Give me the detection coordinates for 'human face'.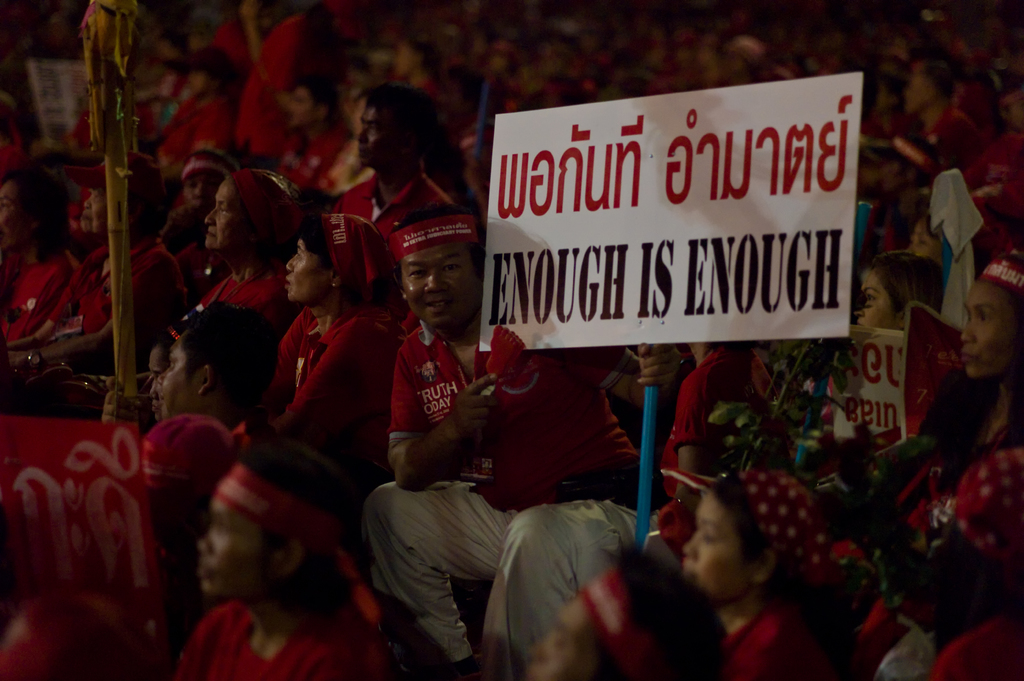
<box>158,343,202,415</box>.
